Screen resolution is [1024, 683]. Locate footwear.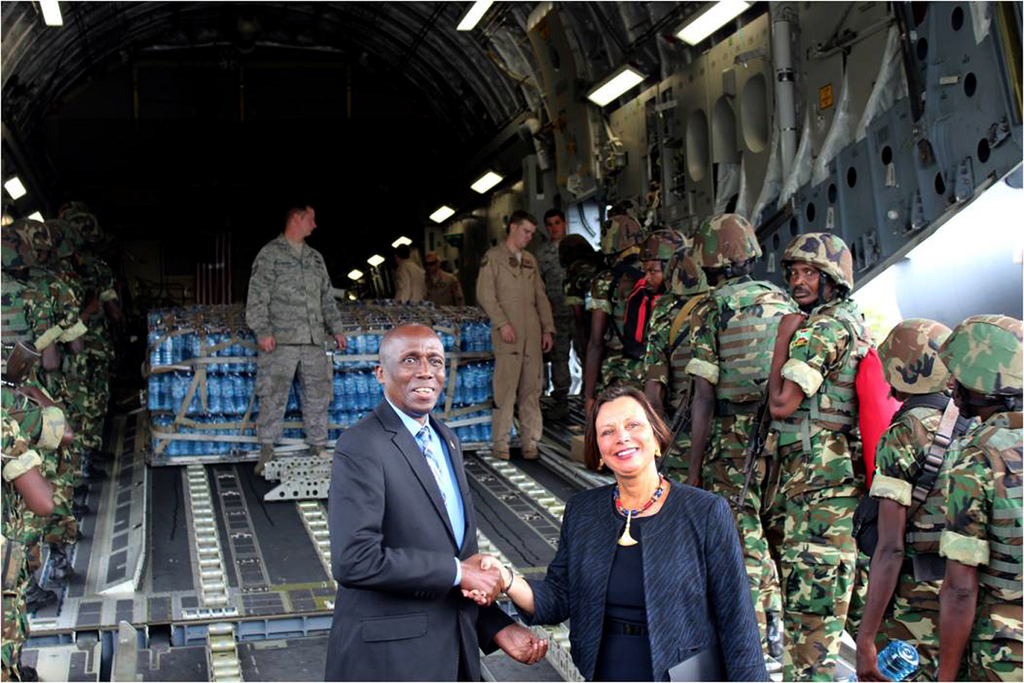
l=309, t=441, r=330, b=459.
